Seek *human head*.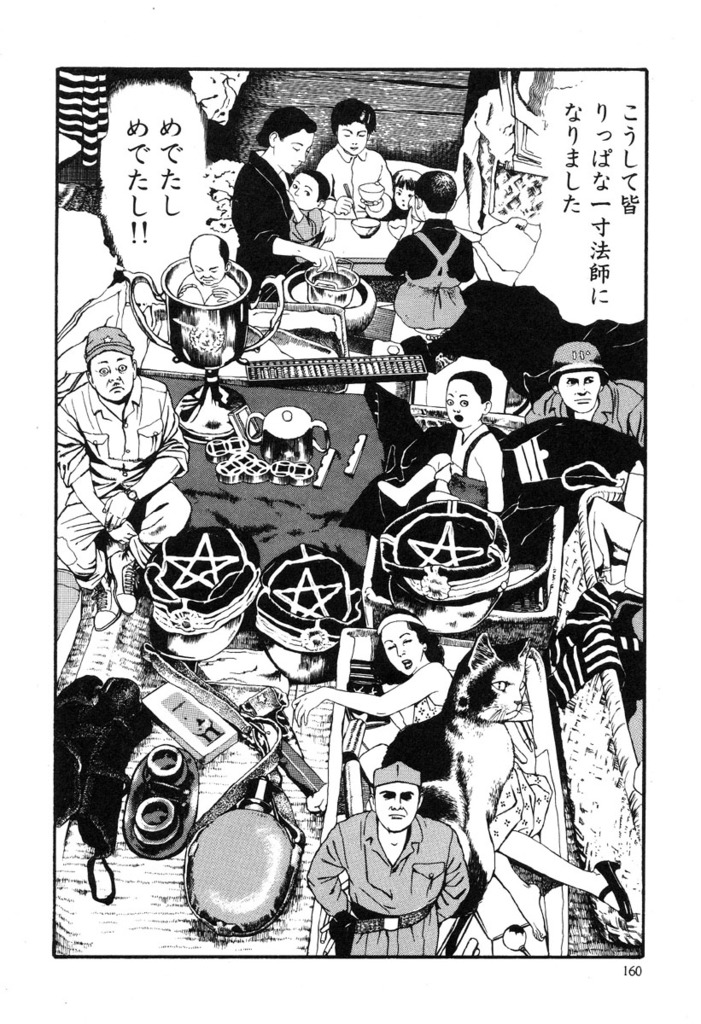
select_region(292, 166, 332, 212).
